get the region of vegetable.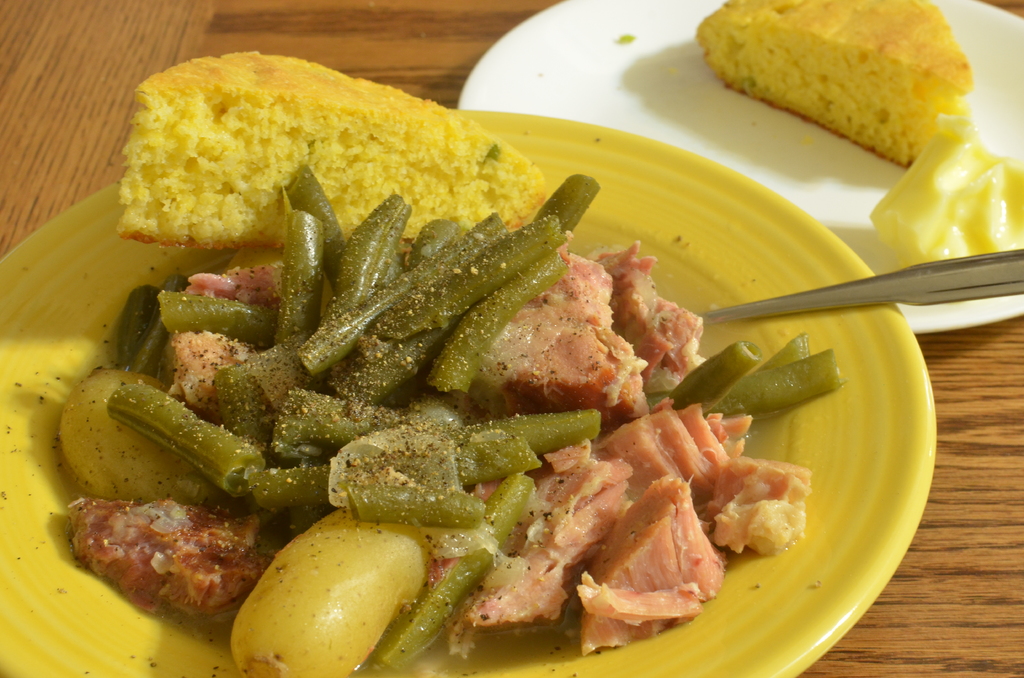
select_region(111, 281, 161, 367).
